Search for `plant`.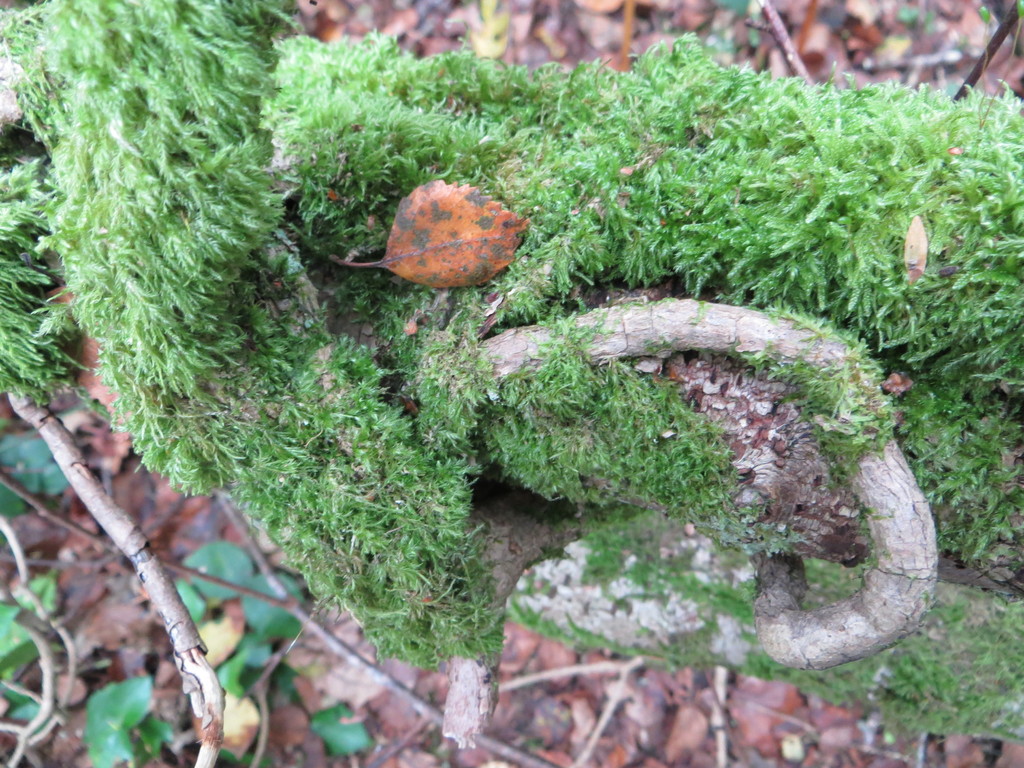
Found at x1=12 y1=38 x2=1023 y2=745.
